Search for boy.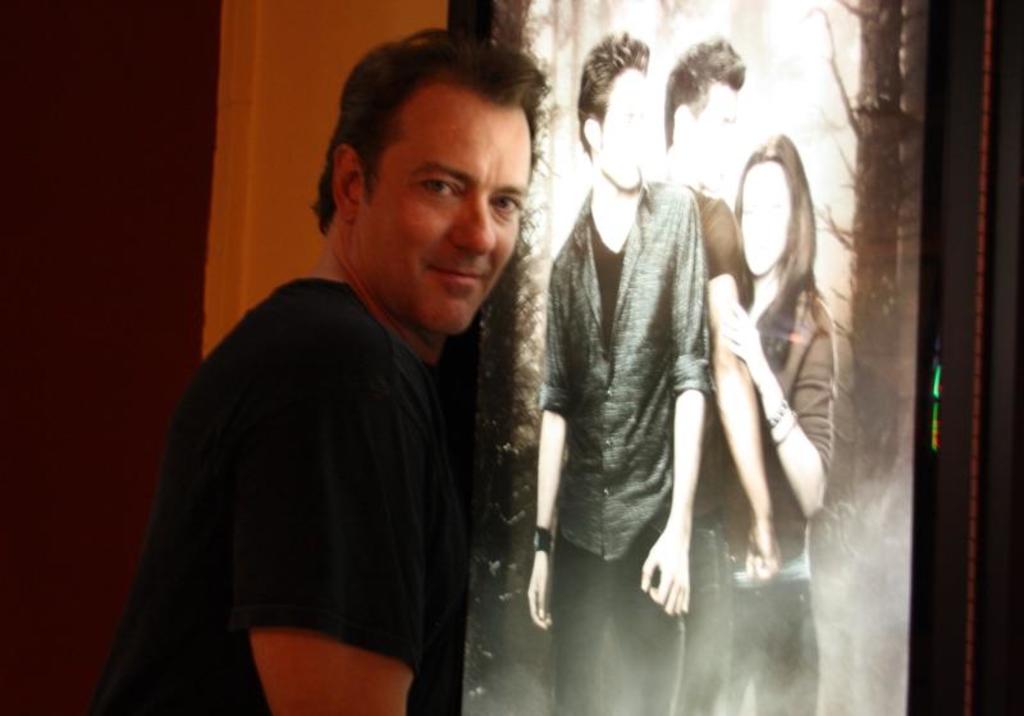
Found at [x1=655, y1=33, x2=776, y2=715].
